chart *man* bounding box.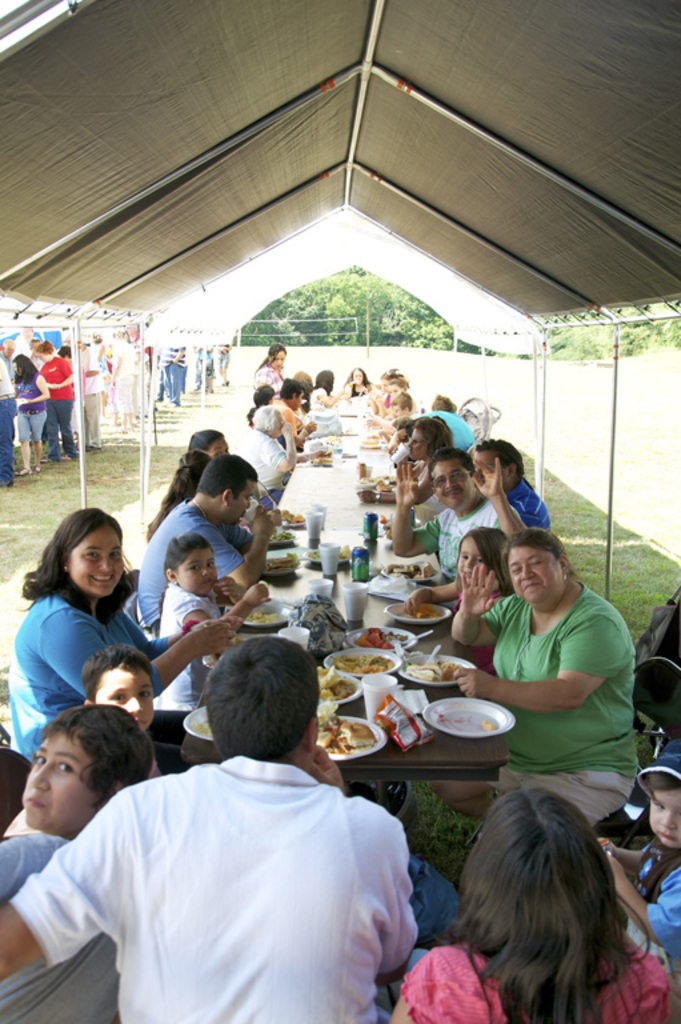
Charted: (132, 457, 277, 628).
